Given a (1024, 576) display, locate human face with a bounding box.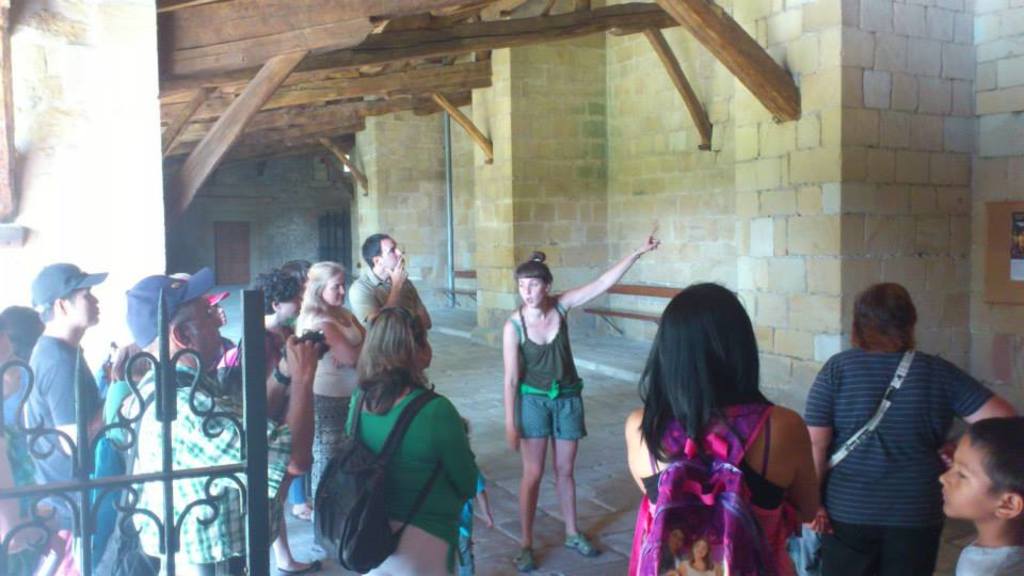
Located: <box>0,329,26,393</box>.
